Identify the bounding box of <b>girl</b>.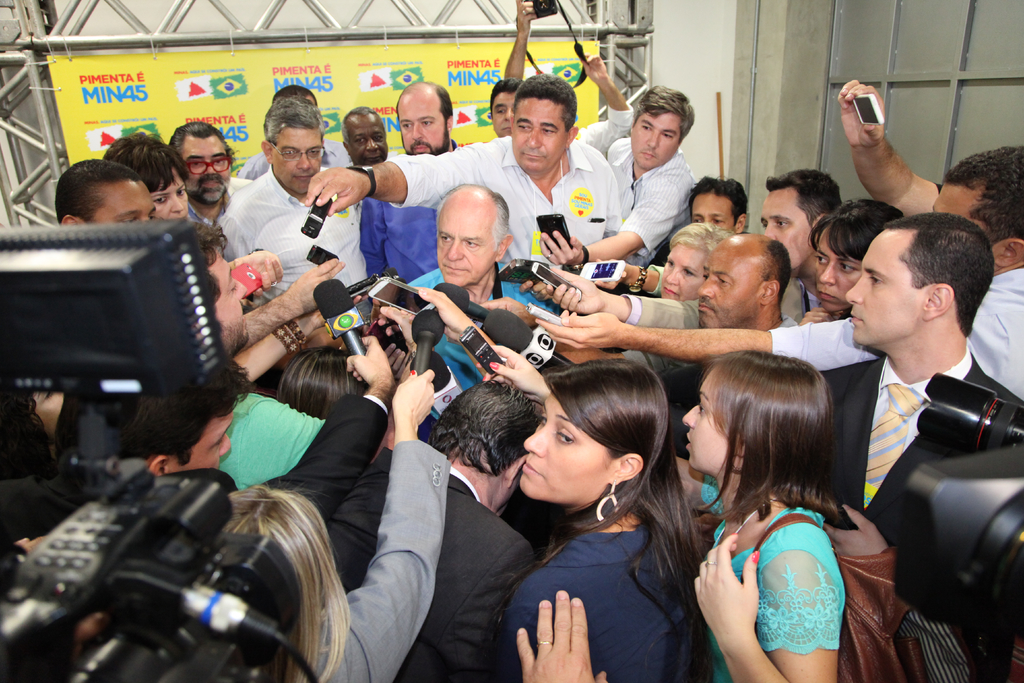
[left=103, top=126, right=188, bottom=222].
